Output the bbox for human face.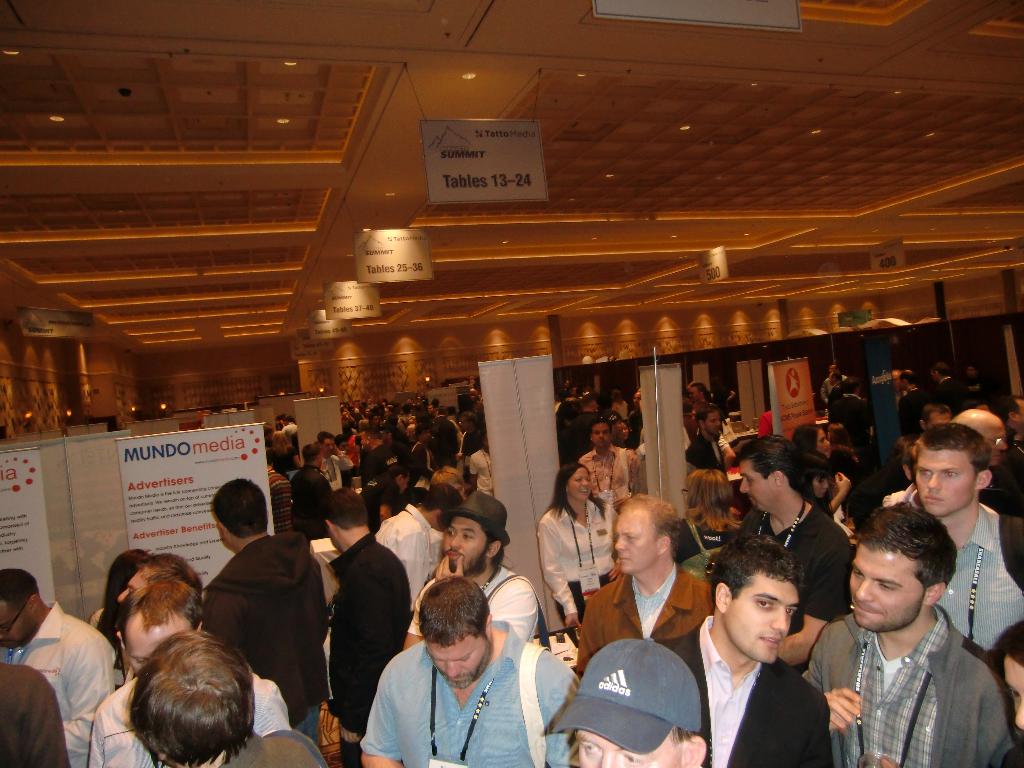
detection(321, 437, 334, 454).
